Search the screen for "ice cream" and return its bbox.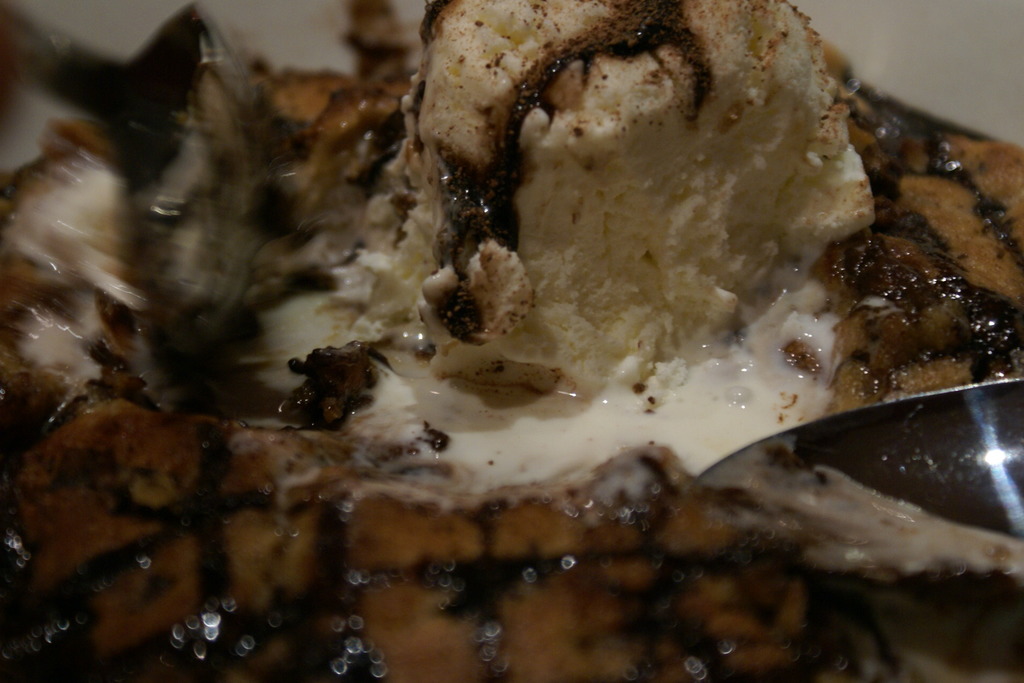
Found: l=0, t=0, r=1023, b=679.
